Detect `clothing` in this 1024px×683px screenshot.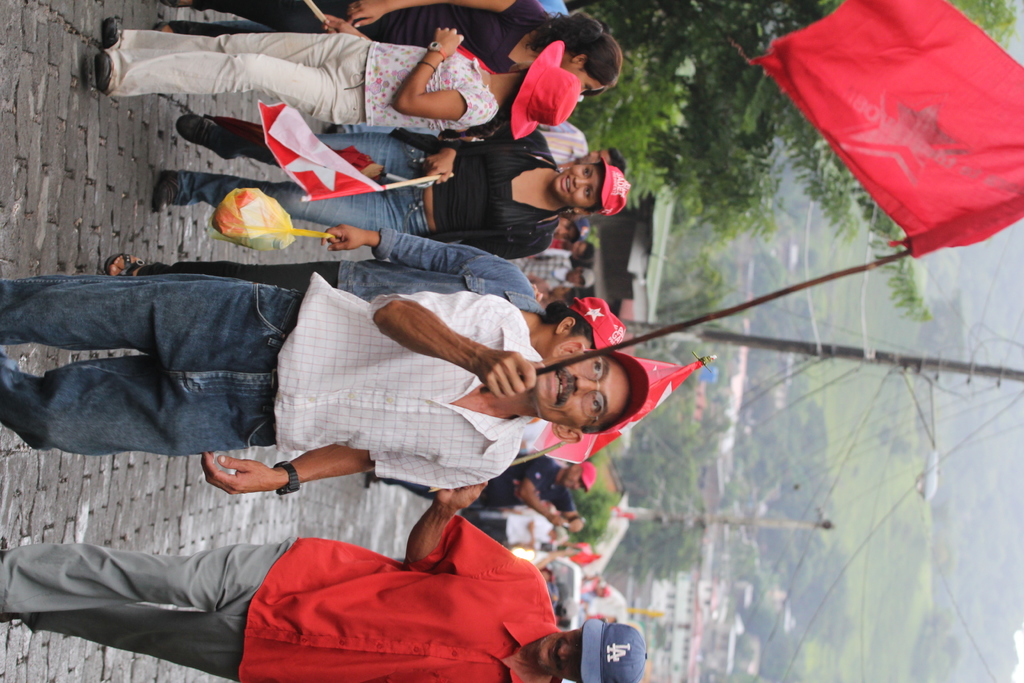
Detection: 0/524/563/682.
